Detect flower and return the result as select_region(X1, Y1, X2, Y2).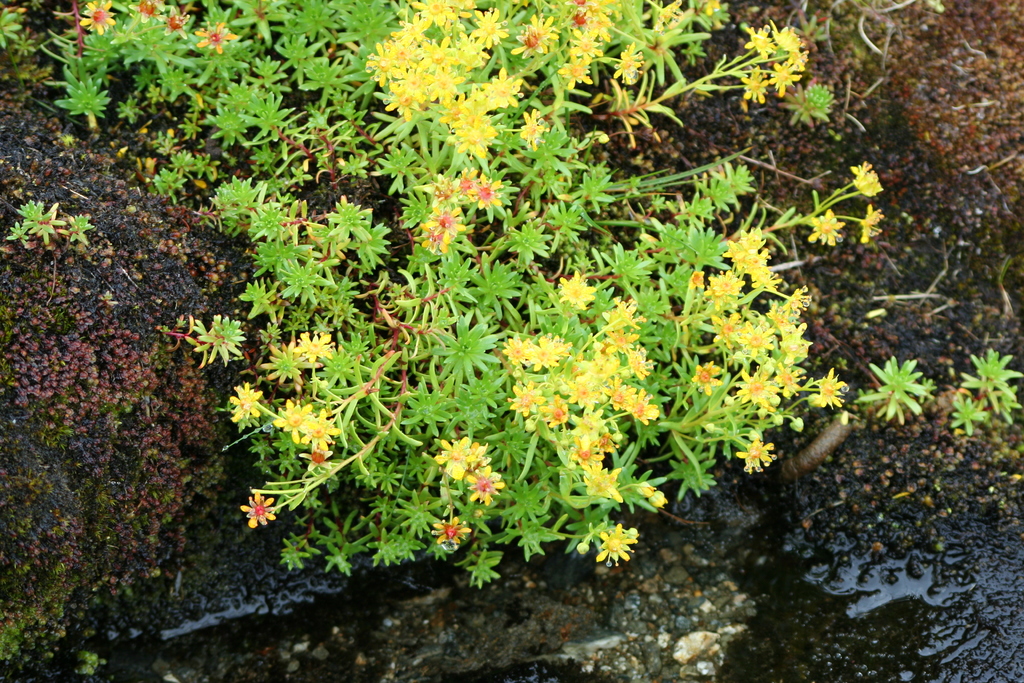
select_region(305, 440, 335, 470).
